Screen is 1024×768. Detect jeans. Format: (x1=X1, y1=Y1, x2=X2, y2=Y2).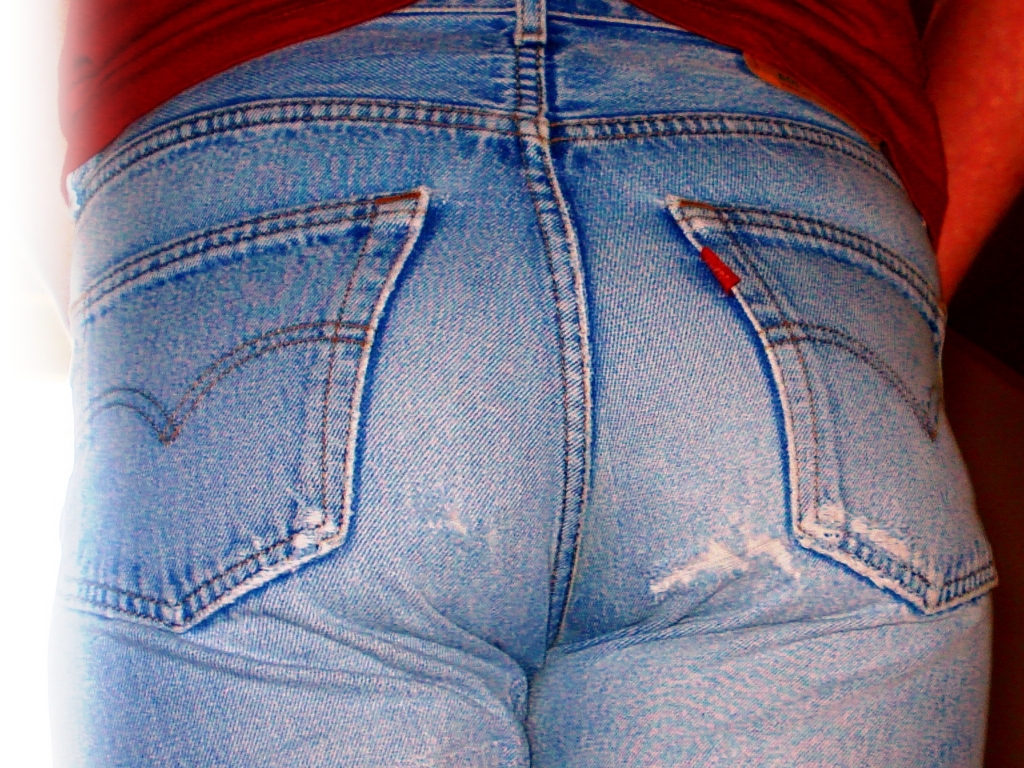
(x1=33, y1=0, x2=1014, y2=760).
